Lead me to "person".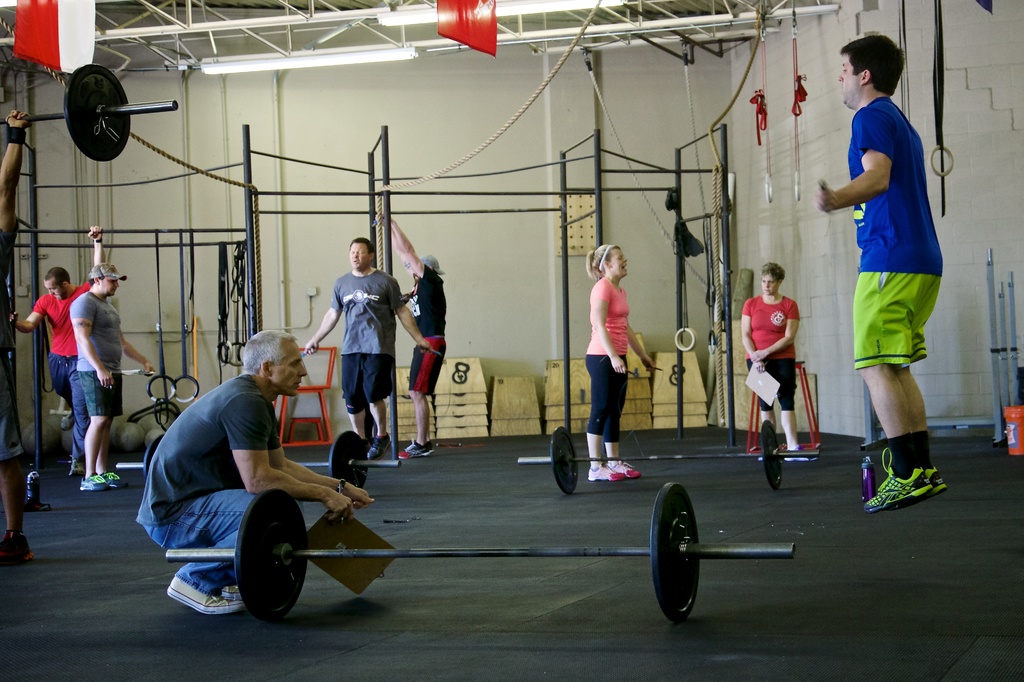
Lead to 70, 264, 159, 493.
